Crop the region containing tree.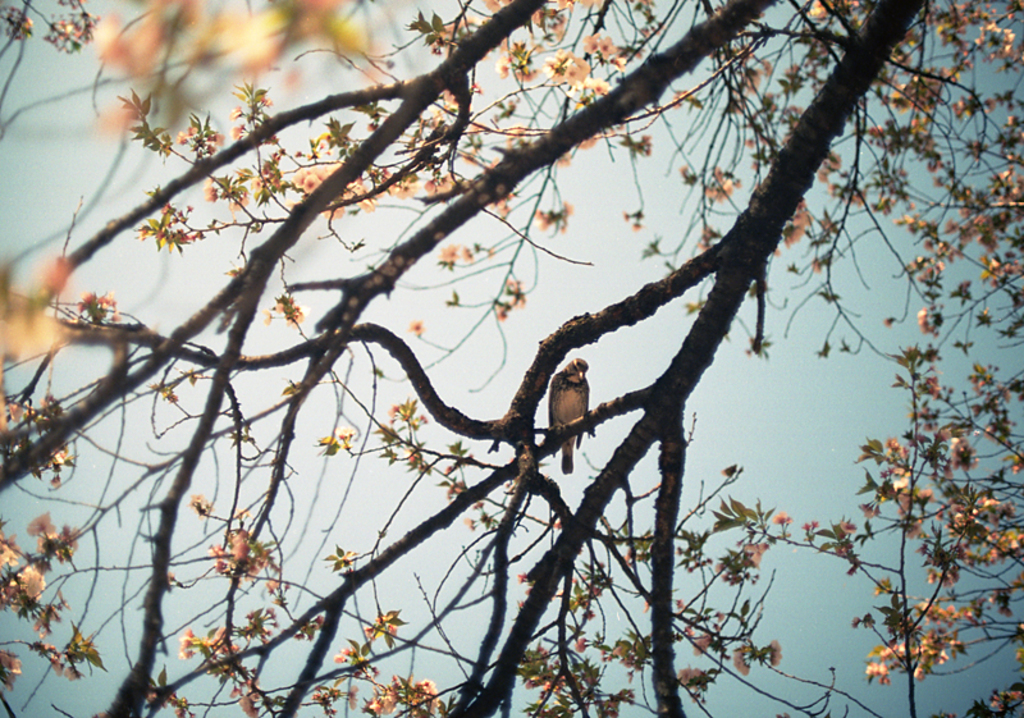
Crop region: left=0, top=0, right=891, bottom=717.
